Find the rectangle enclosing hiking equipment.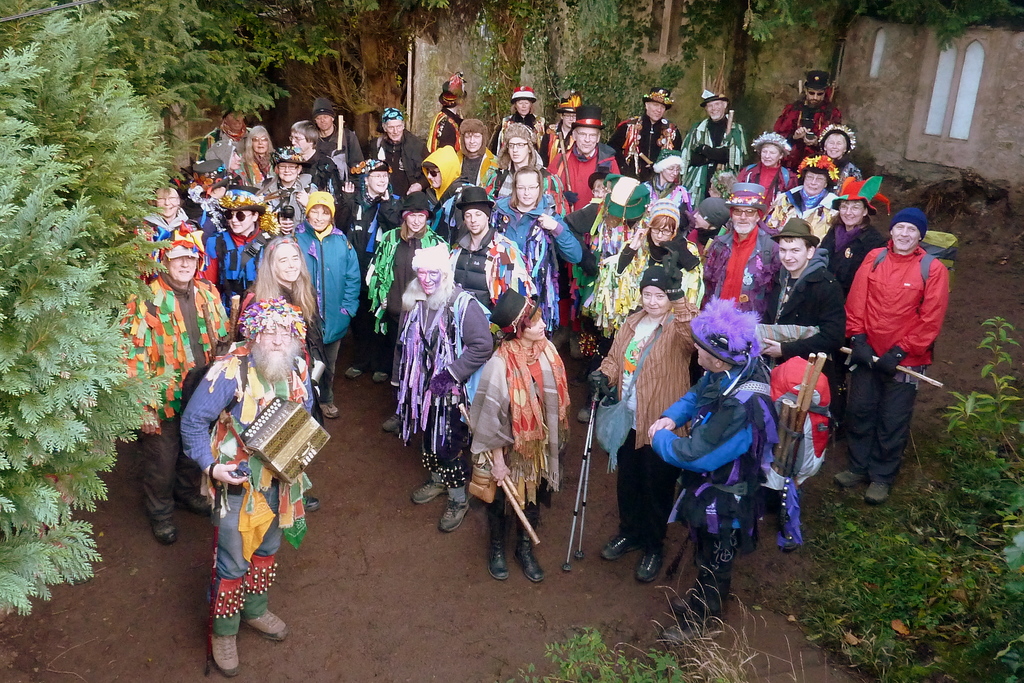
865,230,957,301.
